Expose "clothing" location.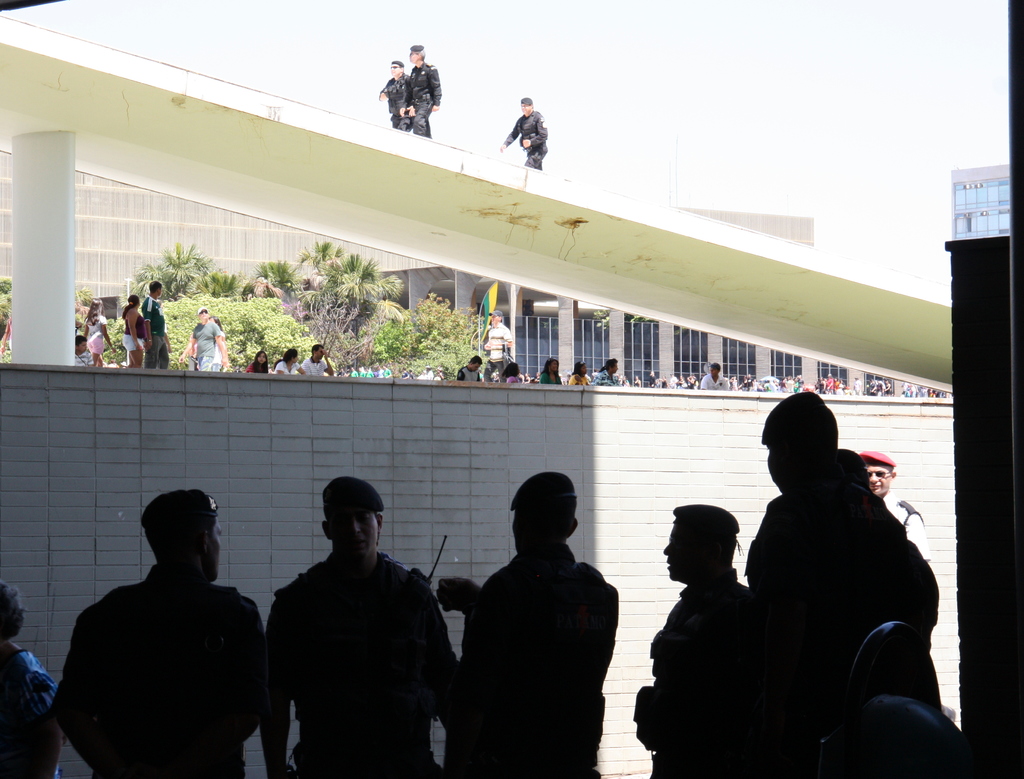
Exposed at detection(260, 541, 459, 778).
